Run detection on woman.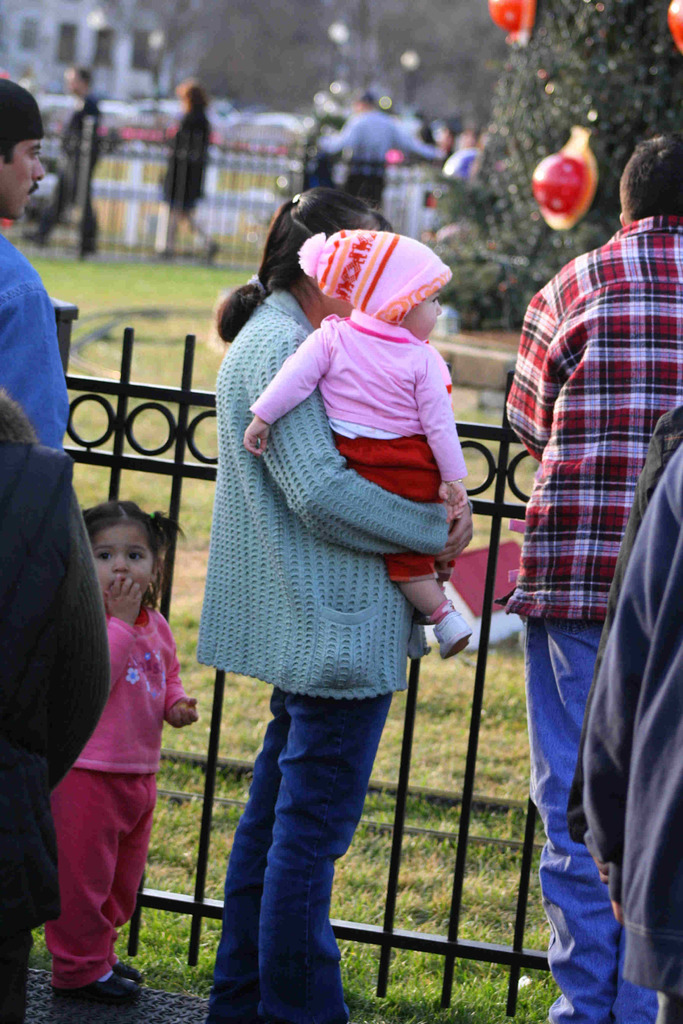
Result: {"left": 213, "top": 182, "right": 480, "bottom": 1014}.
